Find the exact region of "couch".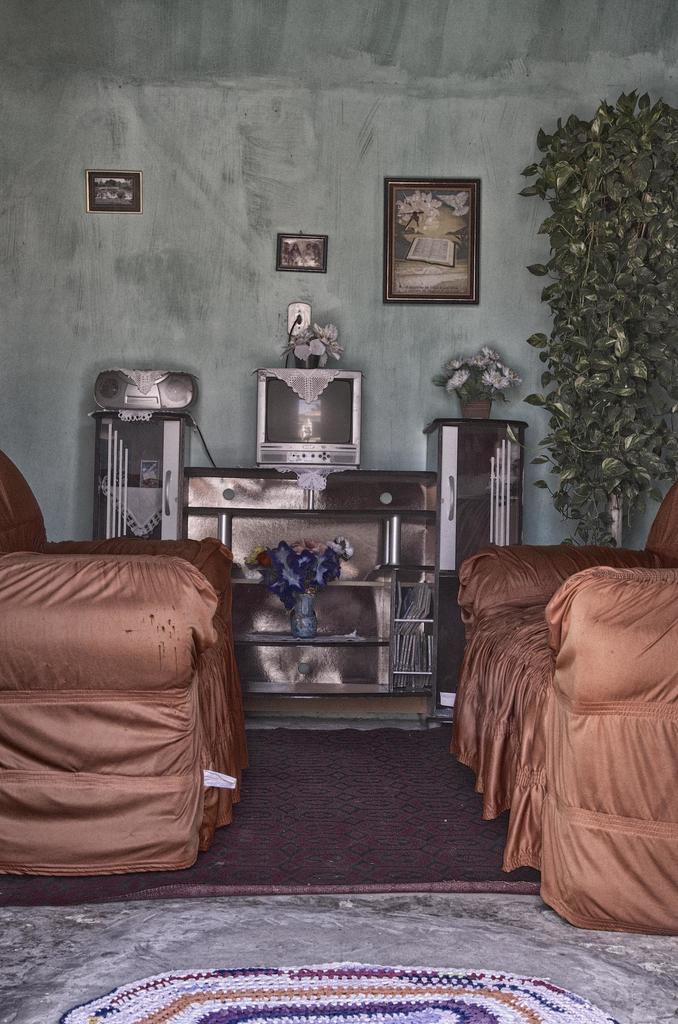
Exact region: x1=449, y1=476, x2=677, y2=928.
